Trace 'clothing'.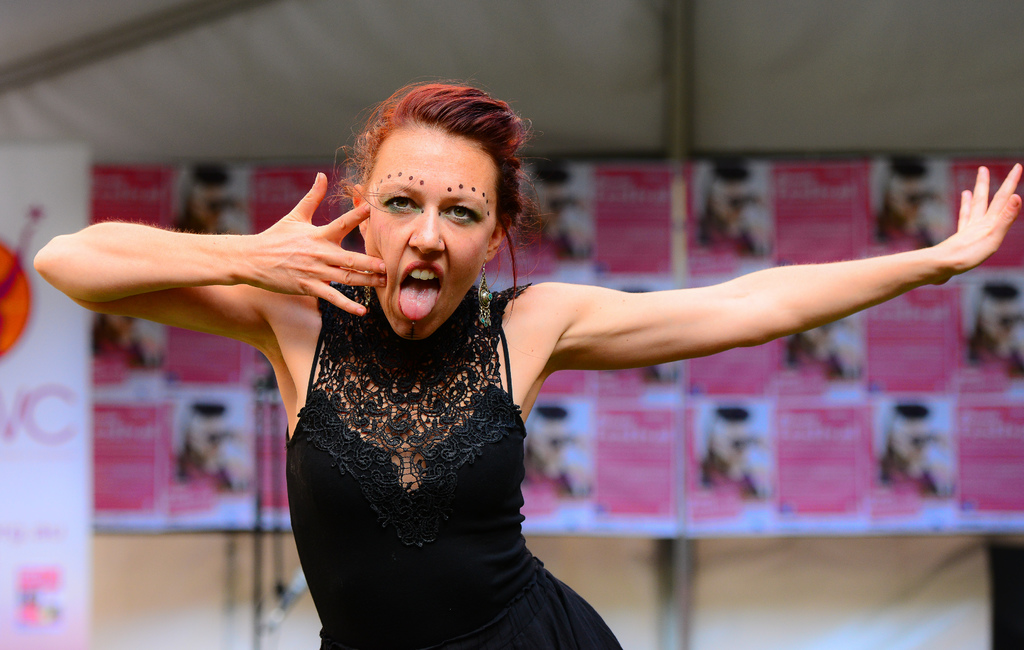
Traced to (left=232, top=259, right=628, bottom=644).
